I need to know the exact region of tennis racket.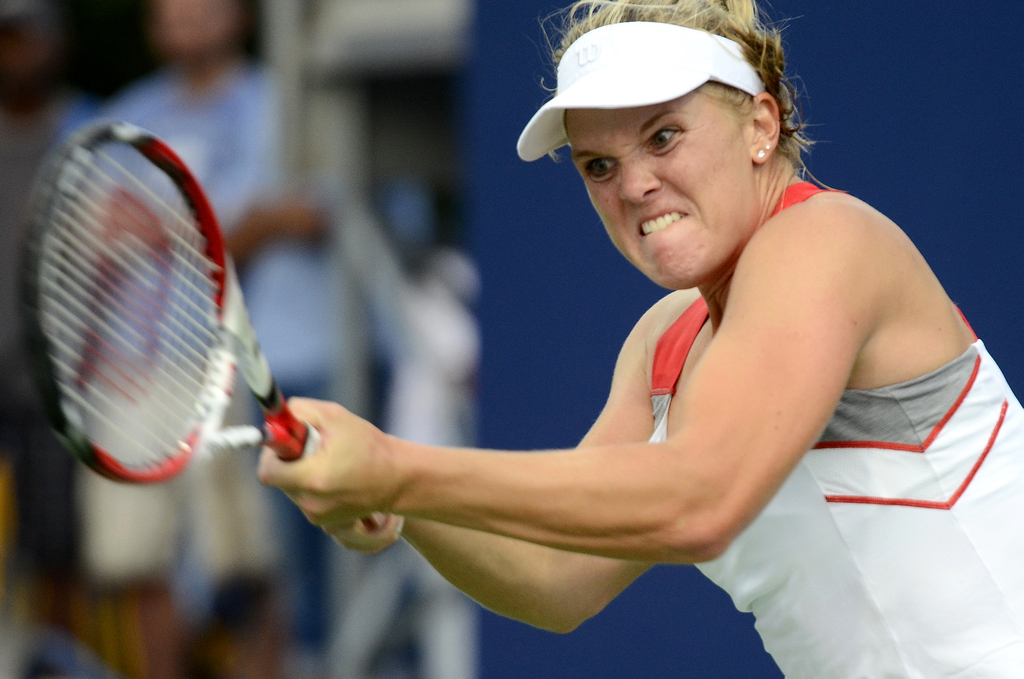
Region: x1=17, y1=120, x2=391, y2=536.
